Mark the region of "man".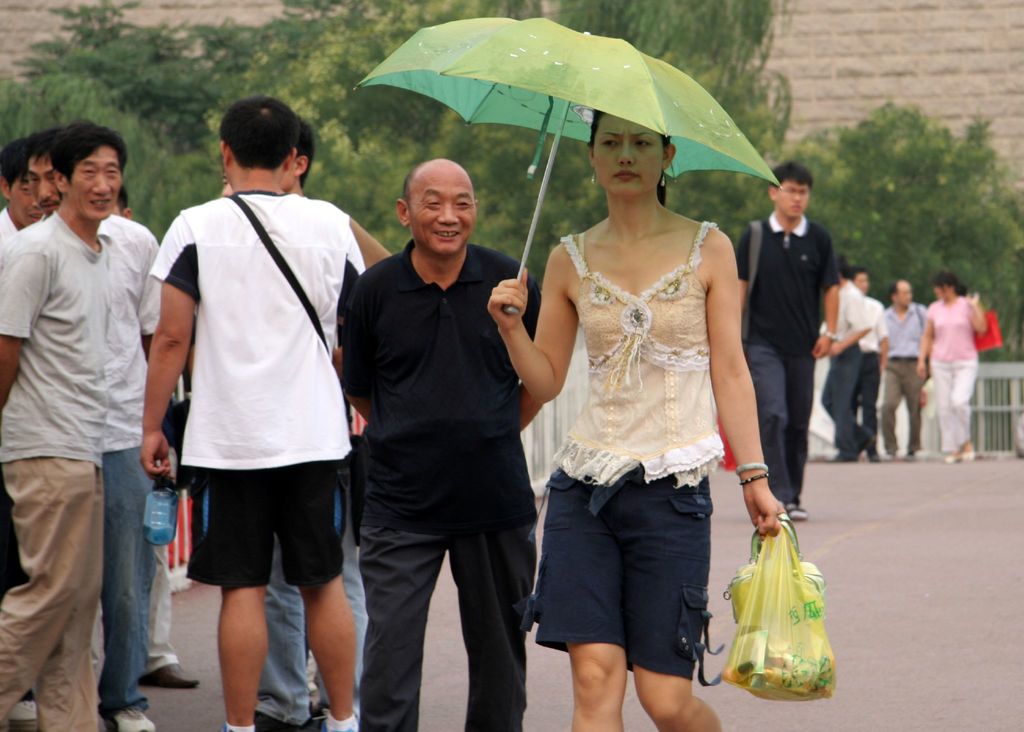
Region: <box>817,255,874,462</box>.
